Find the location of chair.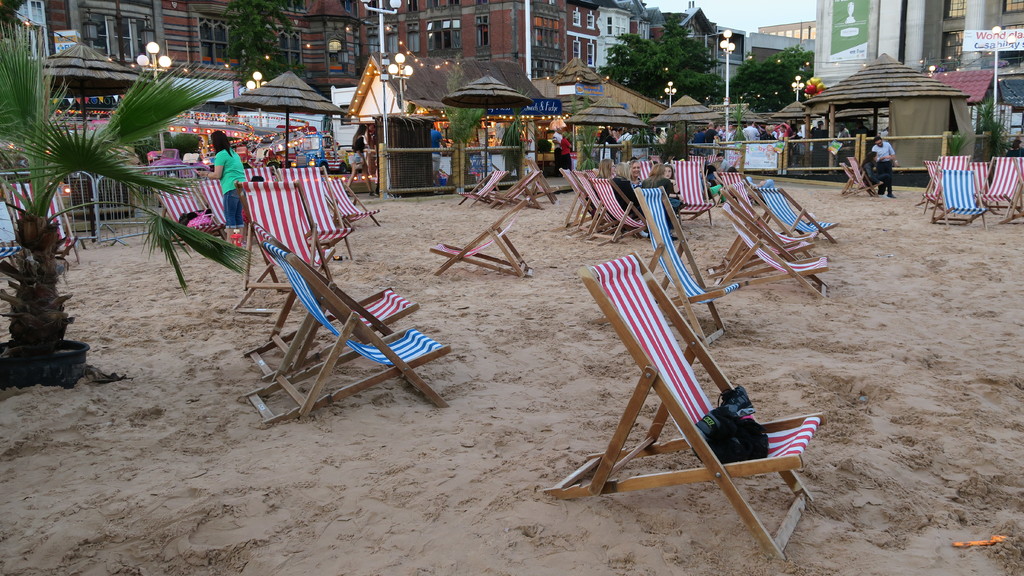
Location: pyautogui.locateOnScreen(591, 172, 652, 226).
